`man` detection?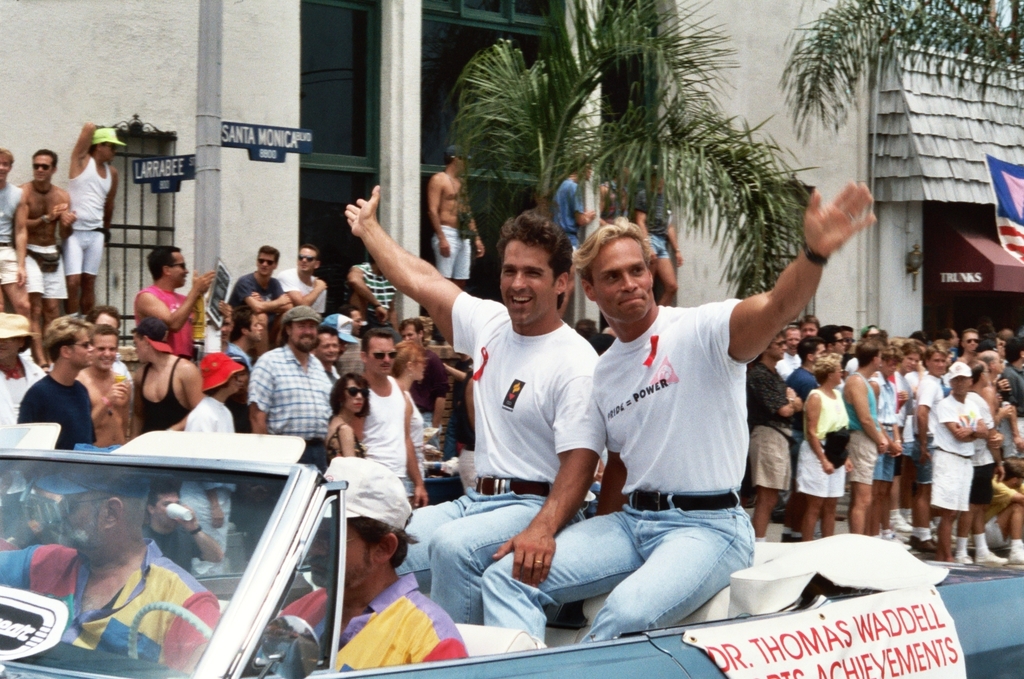
[797,313,827,340]
